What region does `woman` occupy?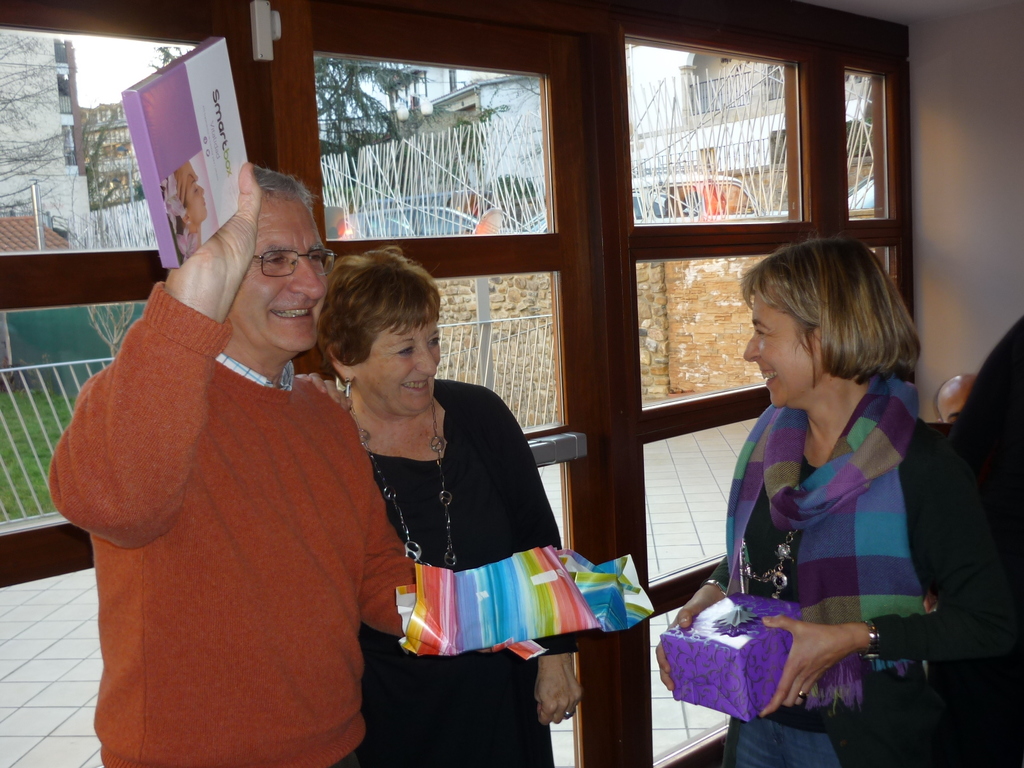
<bbox>349, 285, 596, 740</bbox>.
